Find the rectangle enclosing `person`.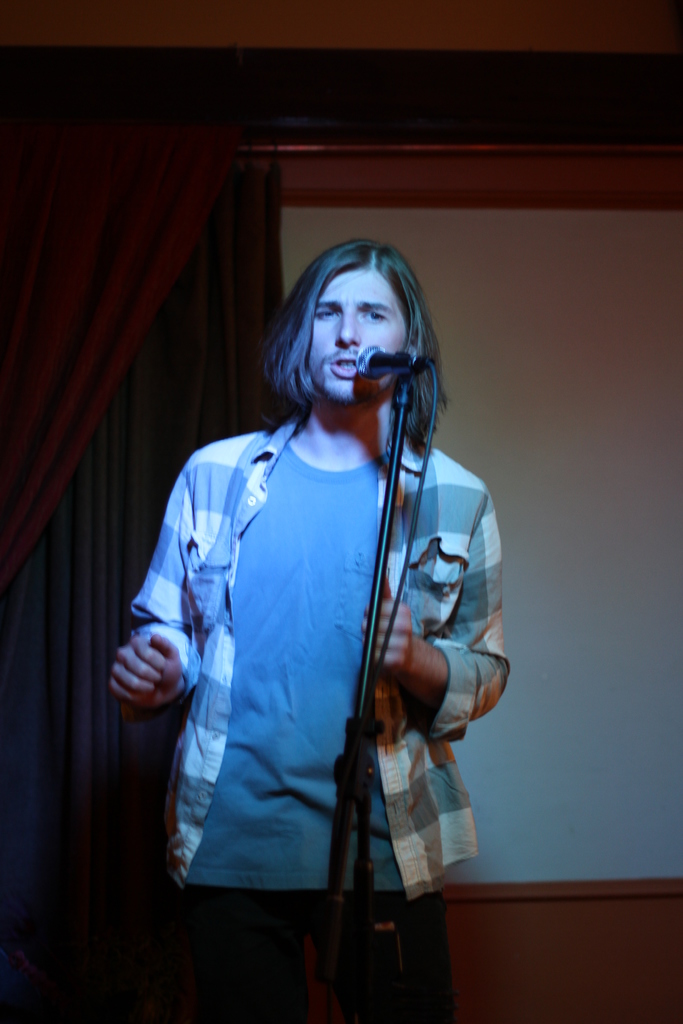
BBox(124, 216, 507, 1012).
